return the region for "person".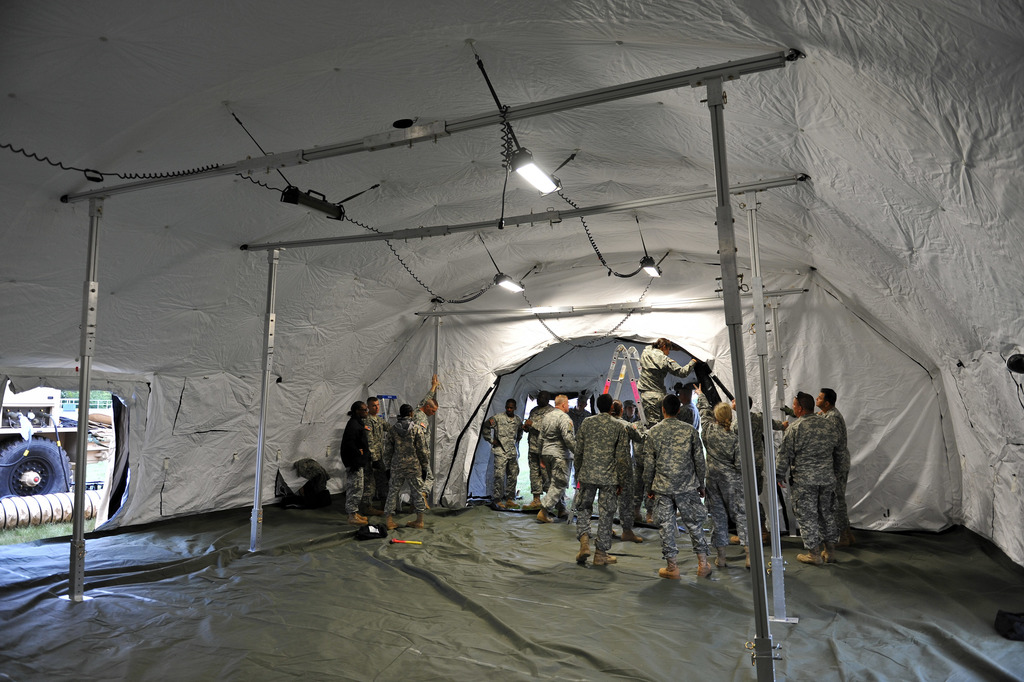
pyautogui.locateOnScreen(611, 398, 651, 535).
